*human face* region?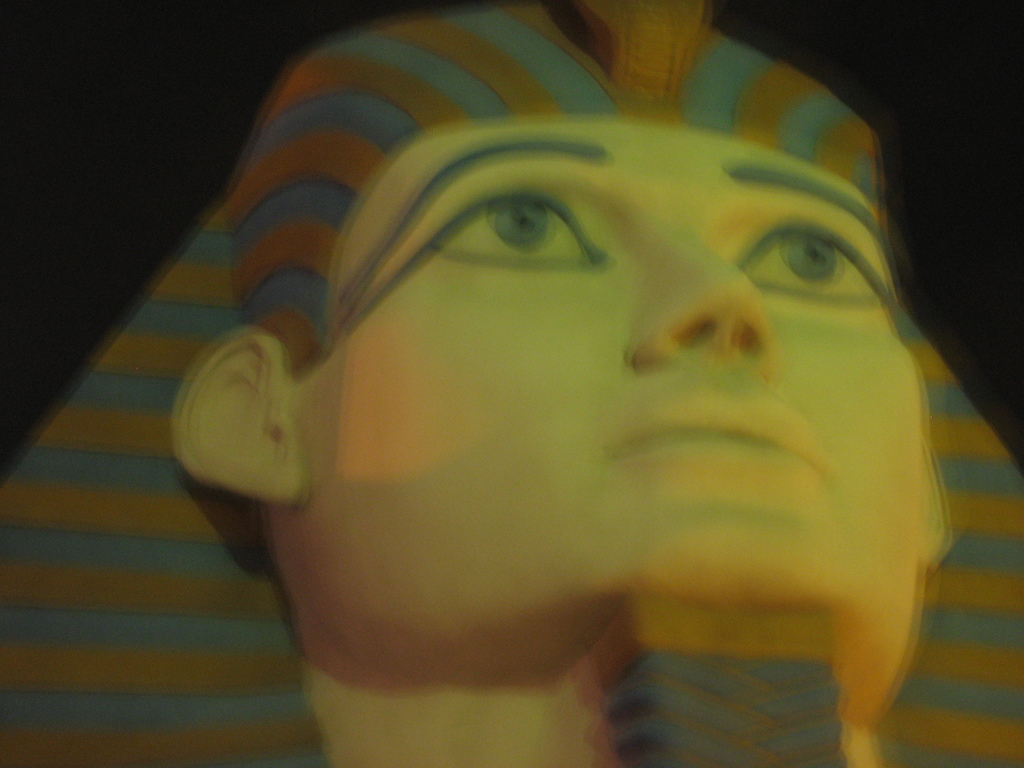
316, 124, 918, 605
